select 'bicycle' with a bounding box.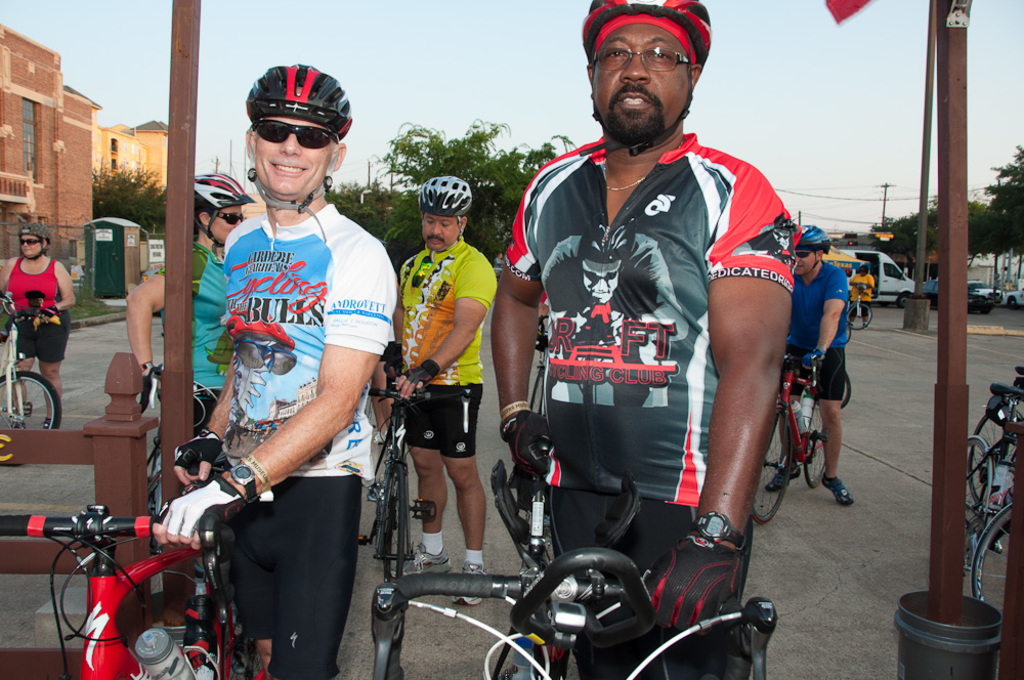
Rect(0, 289, 62, 466).
